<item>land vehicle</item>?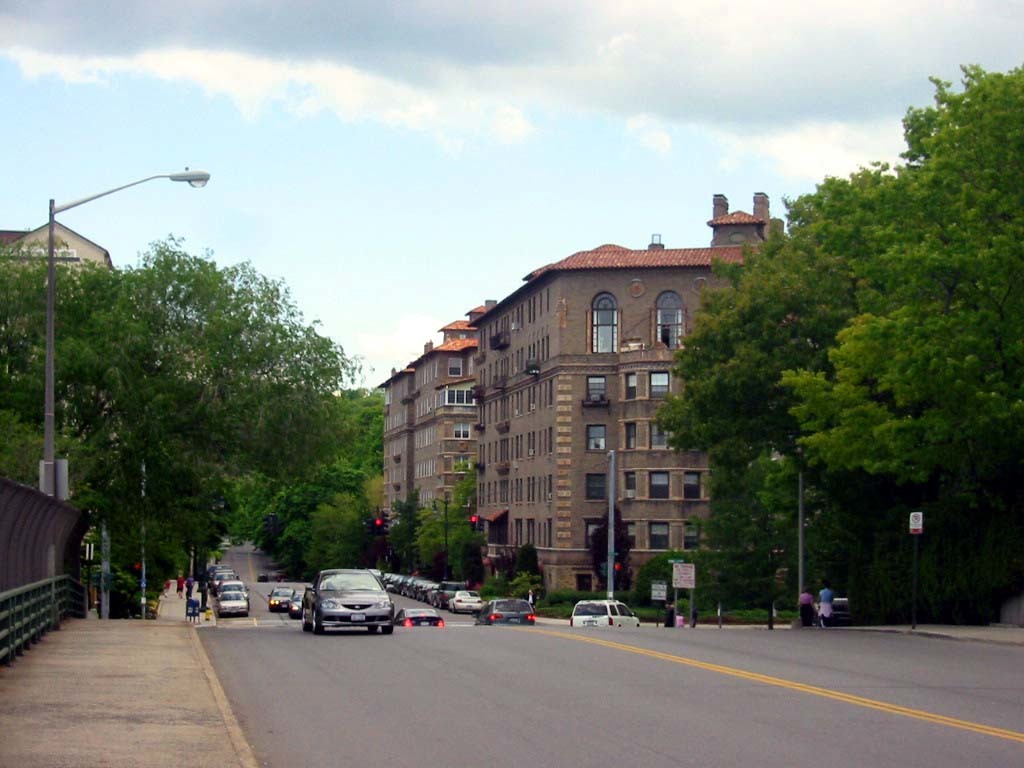
pyautogui.locateOnScreen(290, 569, 404, 638)
